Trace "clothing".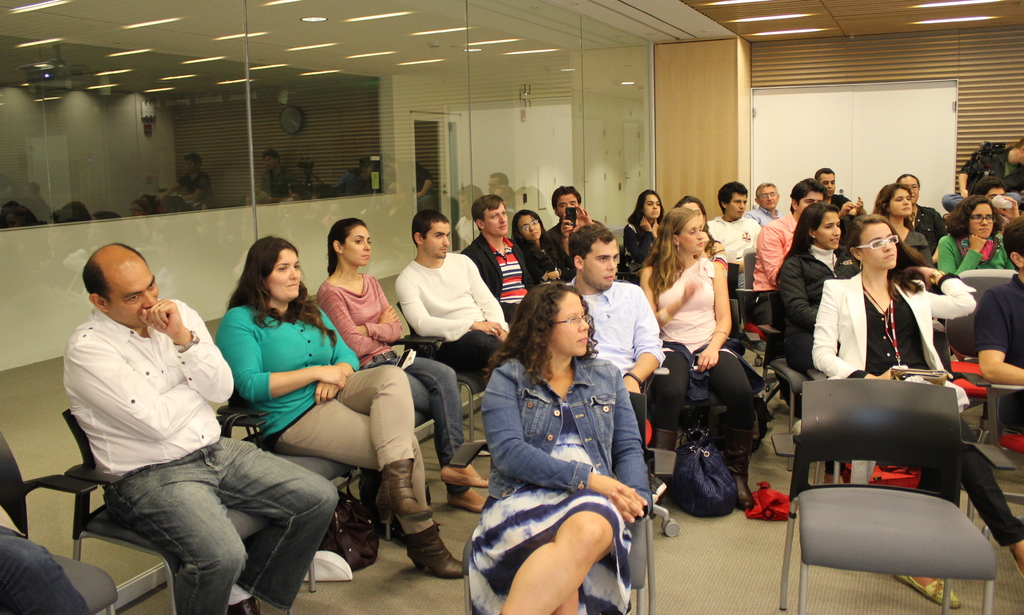
Traced to left=939, top=225, right=1012, bottom=273.
